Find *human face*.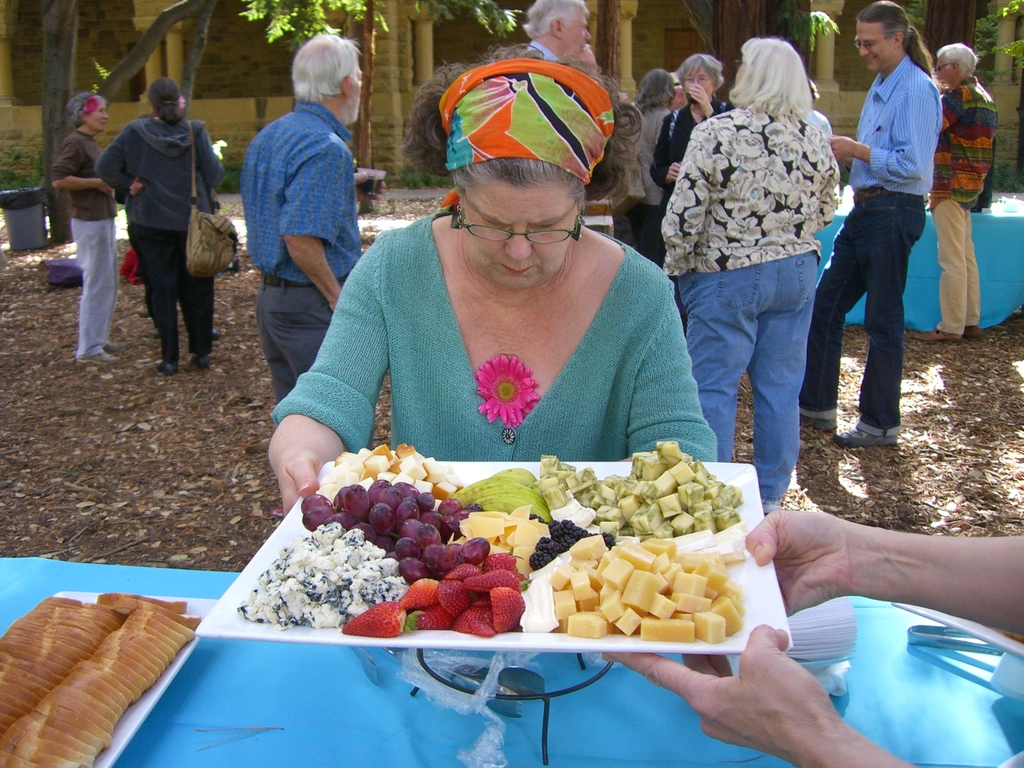
l=684, t=68, r=716, b=98.
